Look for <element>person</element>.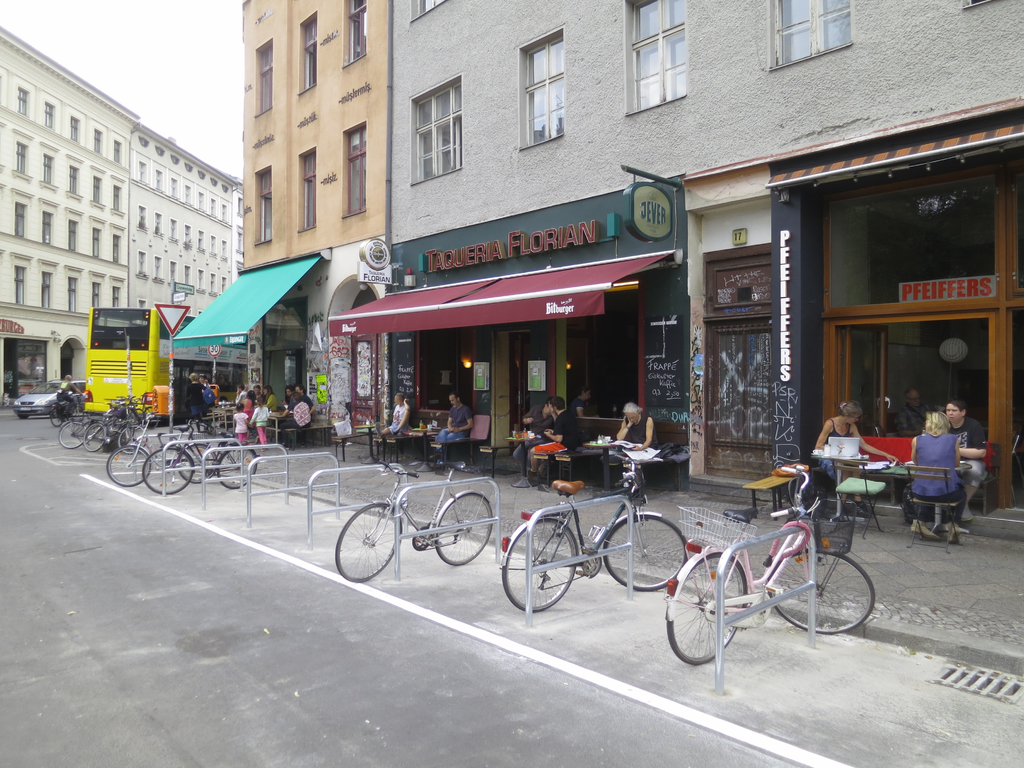
Found: select_region(426, 392, 477, 462).
